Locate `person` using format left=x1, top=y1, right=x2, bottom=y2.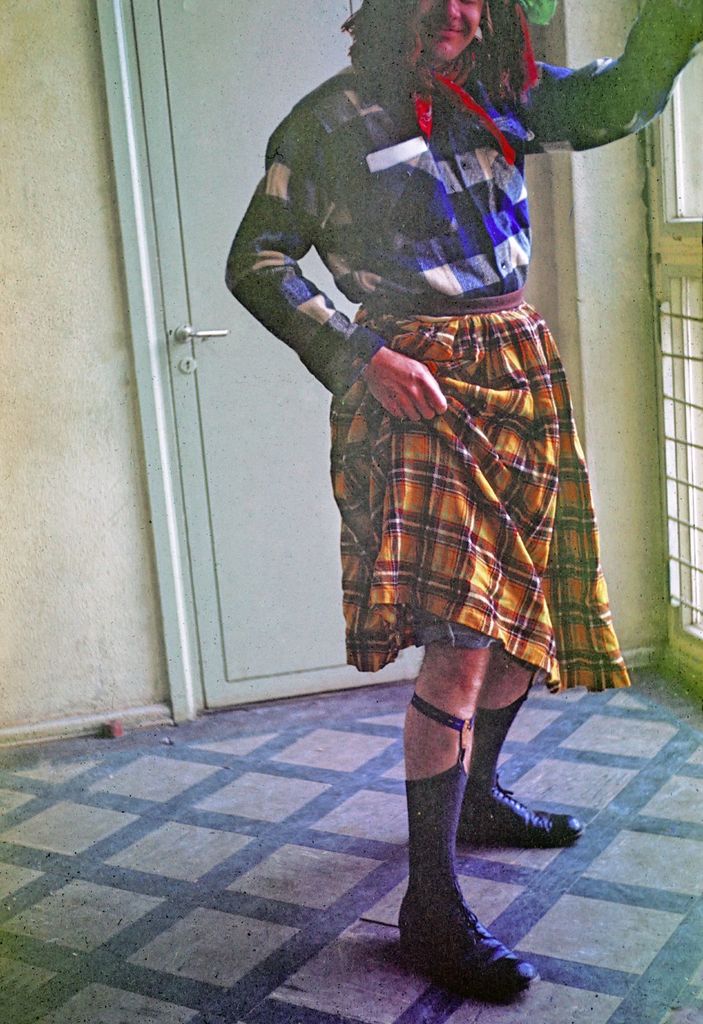
left=230, top=0, right=702, bottom=996.
